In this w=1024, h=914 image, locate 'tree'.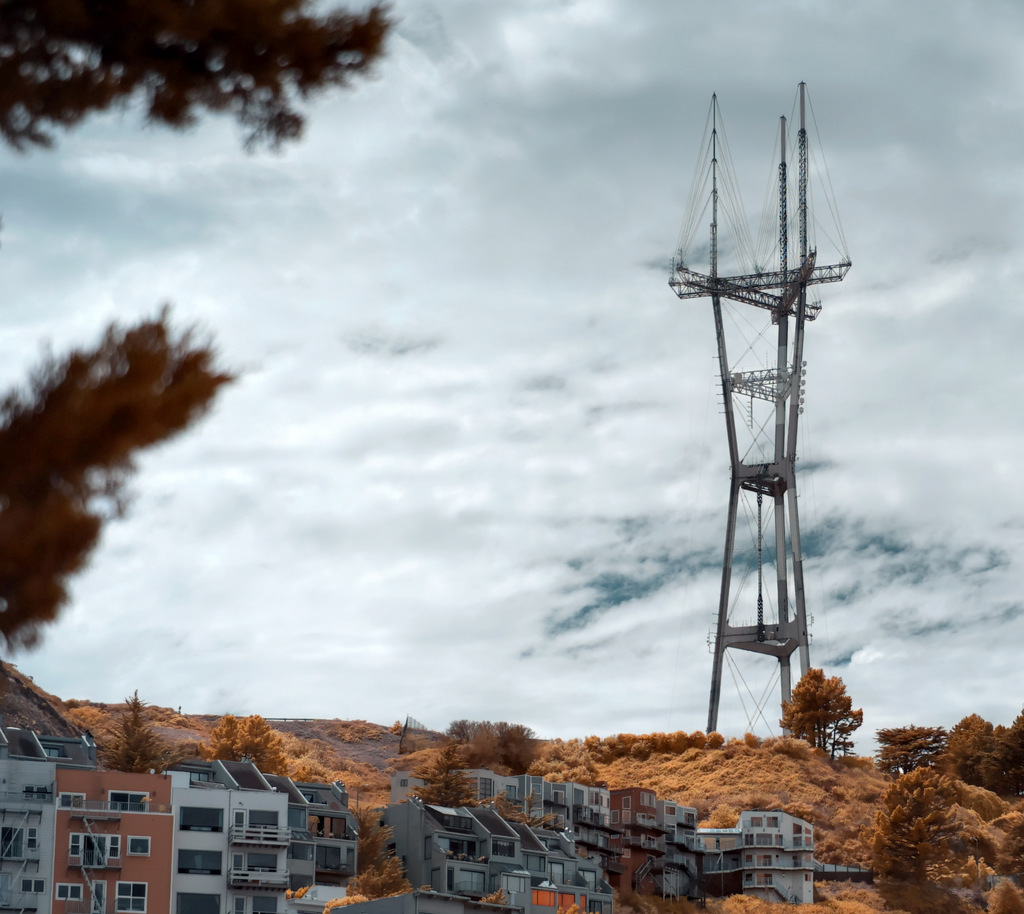
Bounding box: rect(464, 726, 508, 767).
